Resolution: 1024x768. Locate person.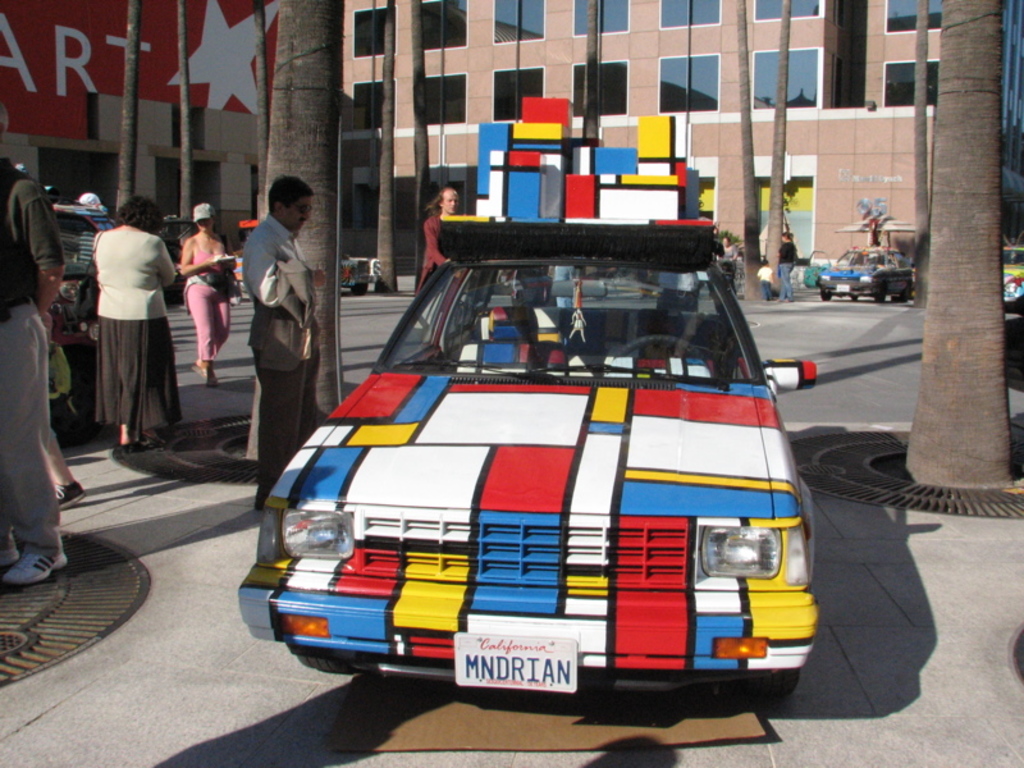
78, 186, 170, 462.
